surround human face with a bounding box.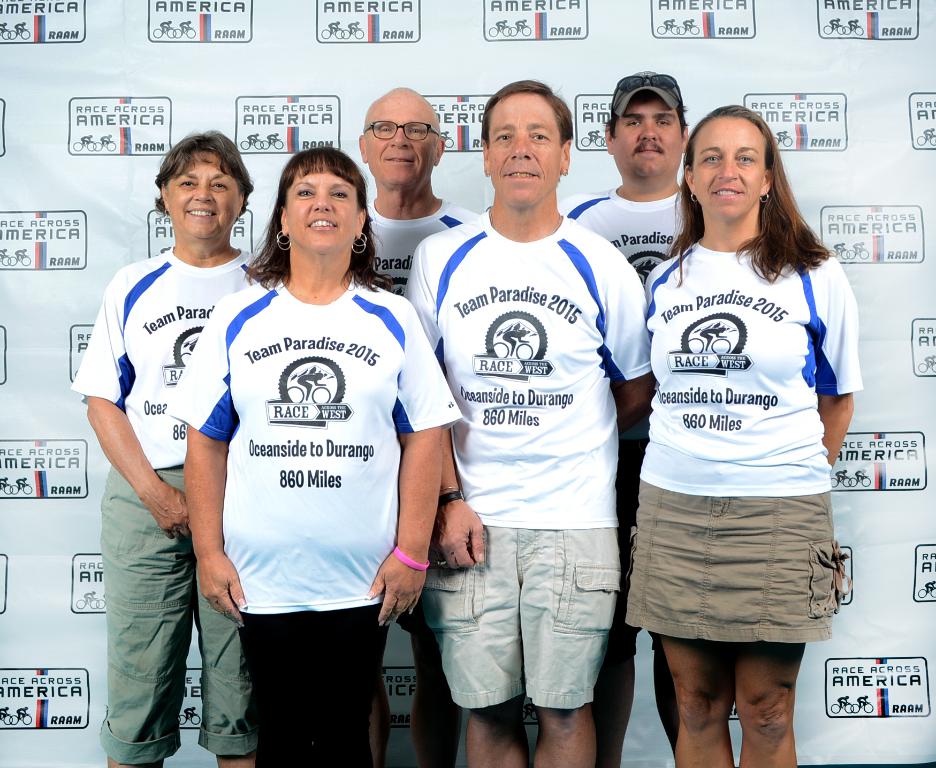
487:95:563:208.
